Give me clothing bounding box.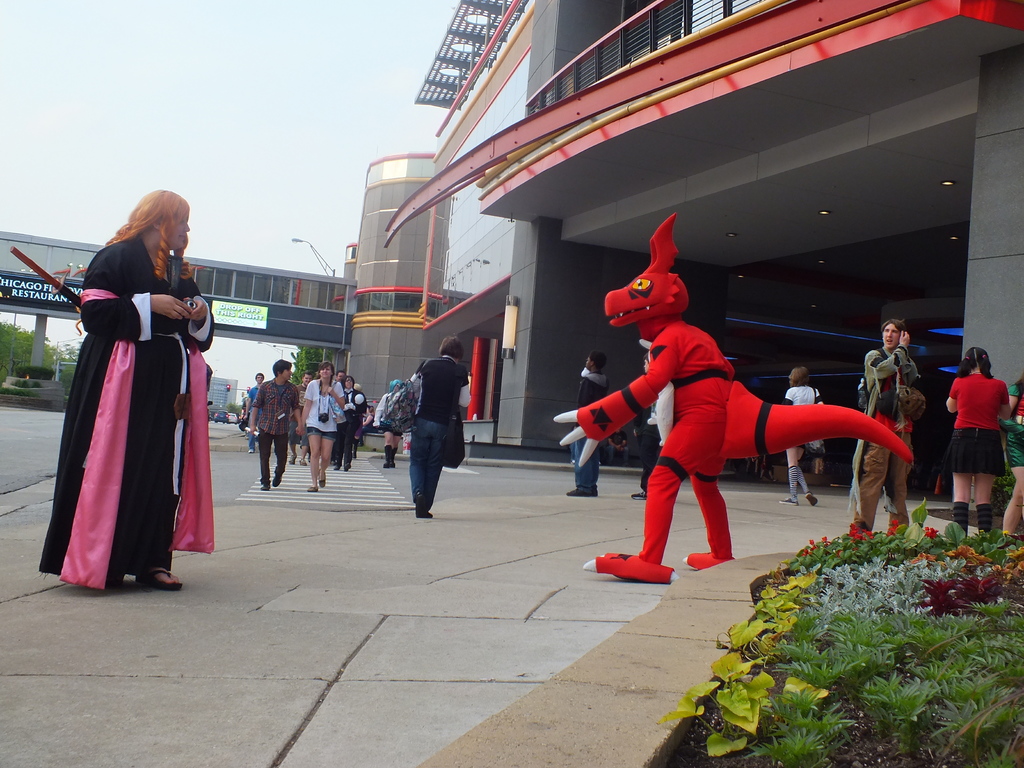
<region>250, 378, 266, 424</region>.
